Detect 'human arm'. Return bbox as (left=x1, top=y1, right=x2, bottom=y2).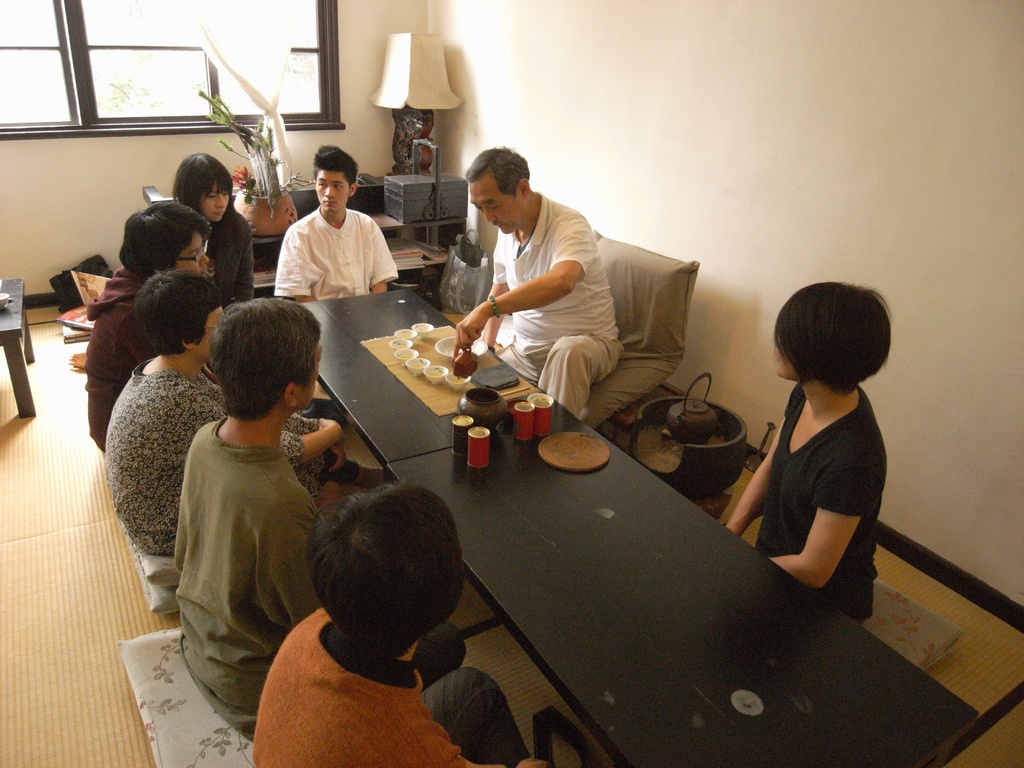
(left=268, top=513, right=319, bottom=627).
